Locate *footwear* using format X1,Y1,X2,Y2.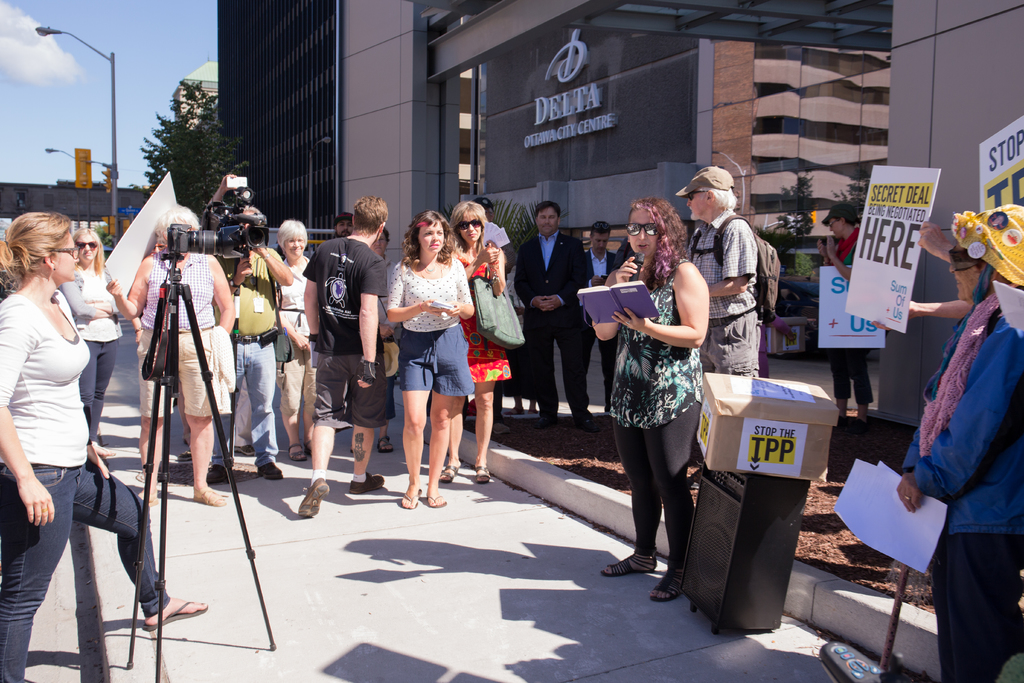
525,409,540,414.
